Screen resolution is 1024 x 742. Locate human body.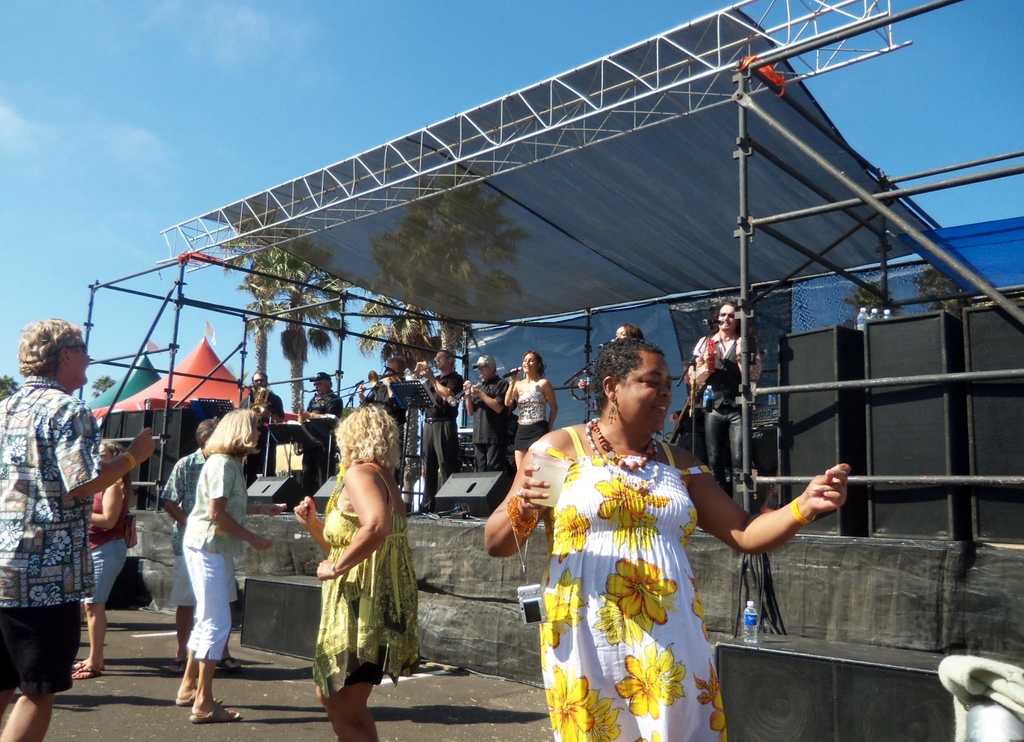
pyautogui.locateOnScreen(460, 374, 508, 470).
